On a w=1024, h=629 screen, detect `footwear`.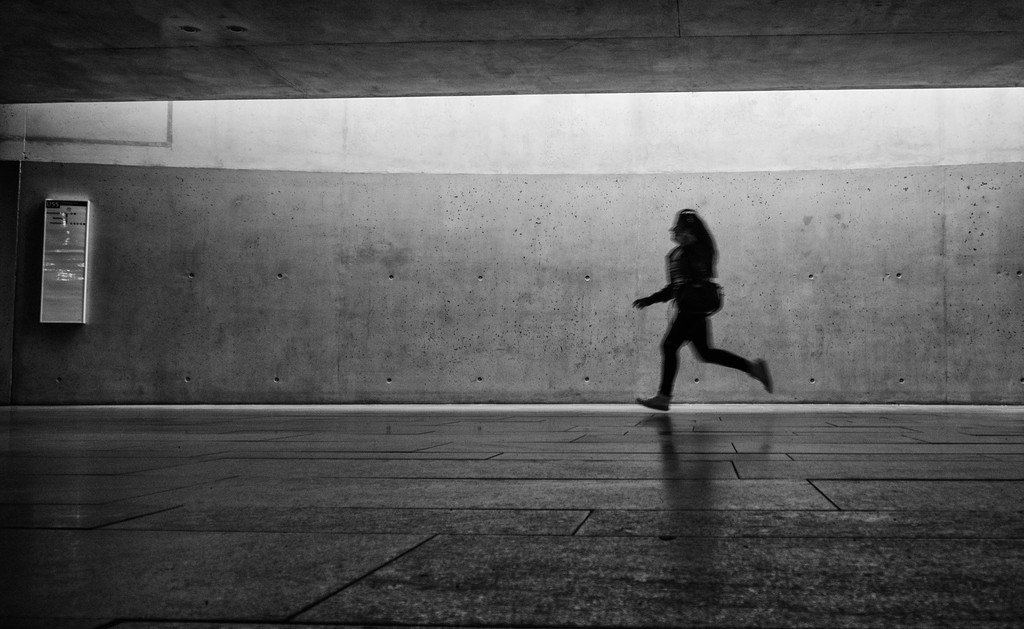
{"x1": 739, "y1": 354, "x2": 776, "y2": 396}.
